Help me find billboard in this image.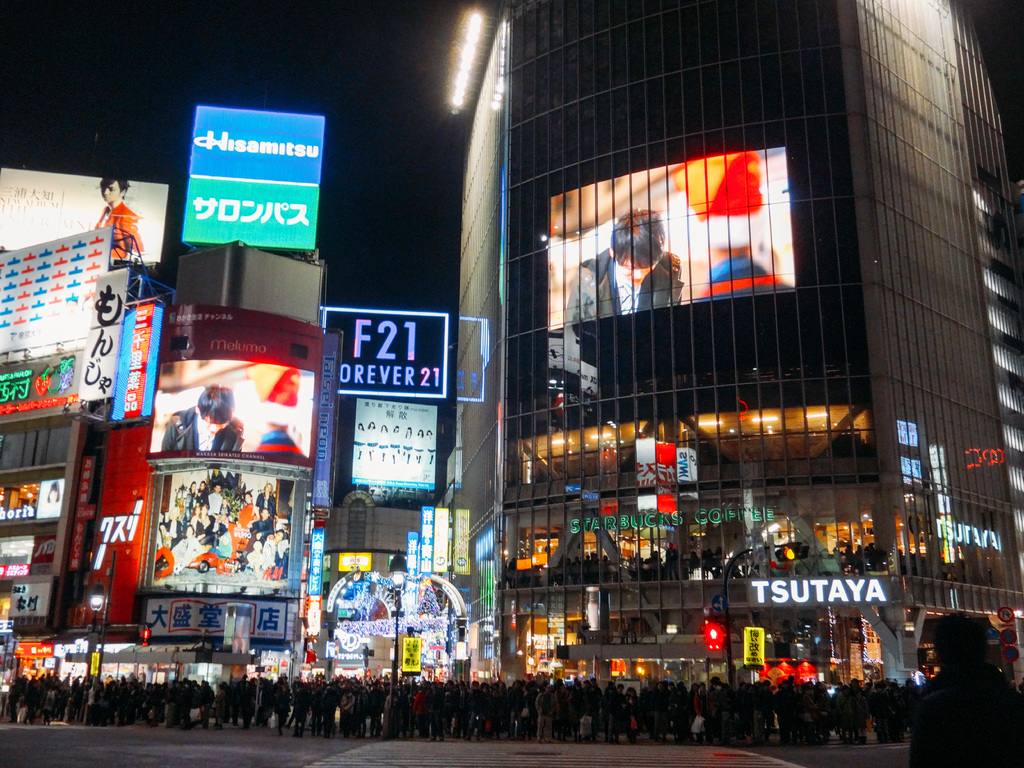
Found it: <box>407,535,419,580</box>.
